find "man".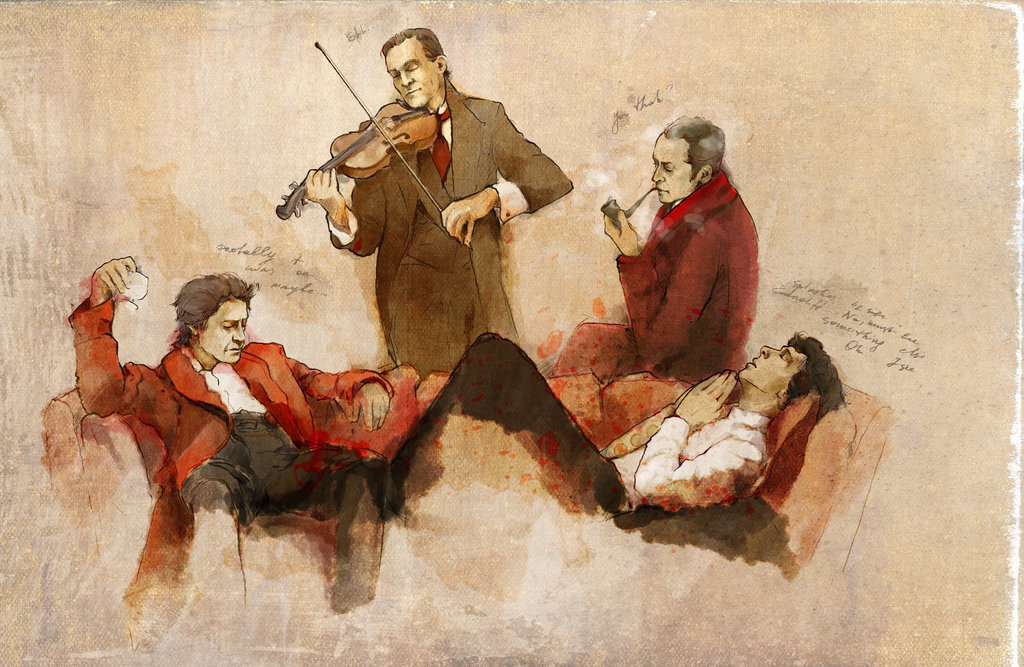
(587, 110, 784, 420).
